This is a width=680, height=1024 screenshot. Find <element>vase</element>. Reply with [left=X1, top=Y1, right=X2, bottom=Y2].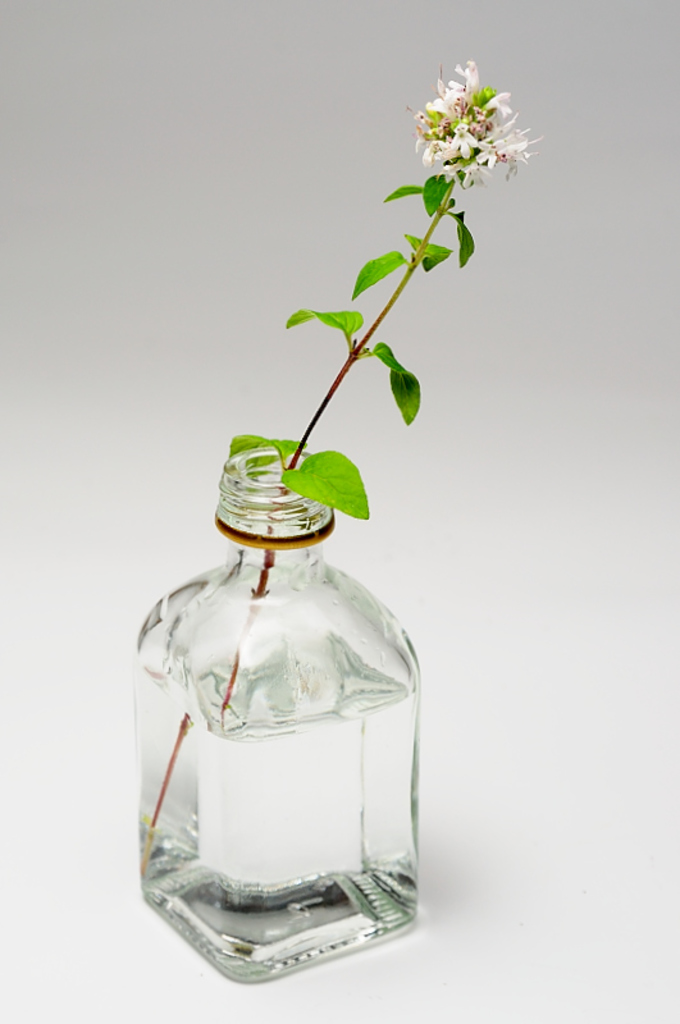
[left=133, top=442, right=421, bottom=986].
